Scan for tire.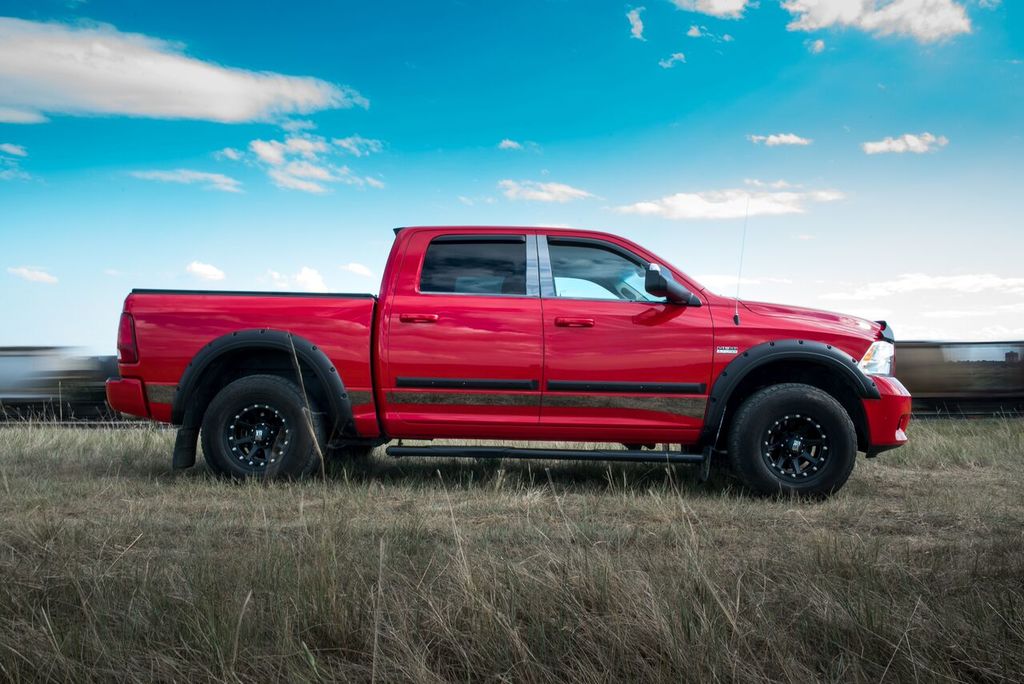
Scan result: {"left": 728, "top": 378, "right": 858, "bottom": 509}.
